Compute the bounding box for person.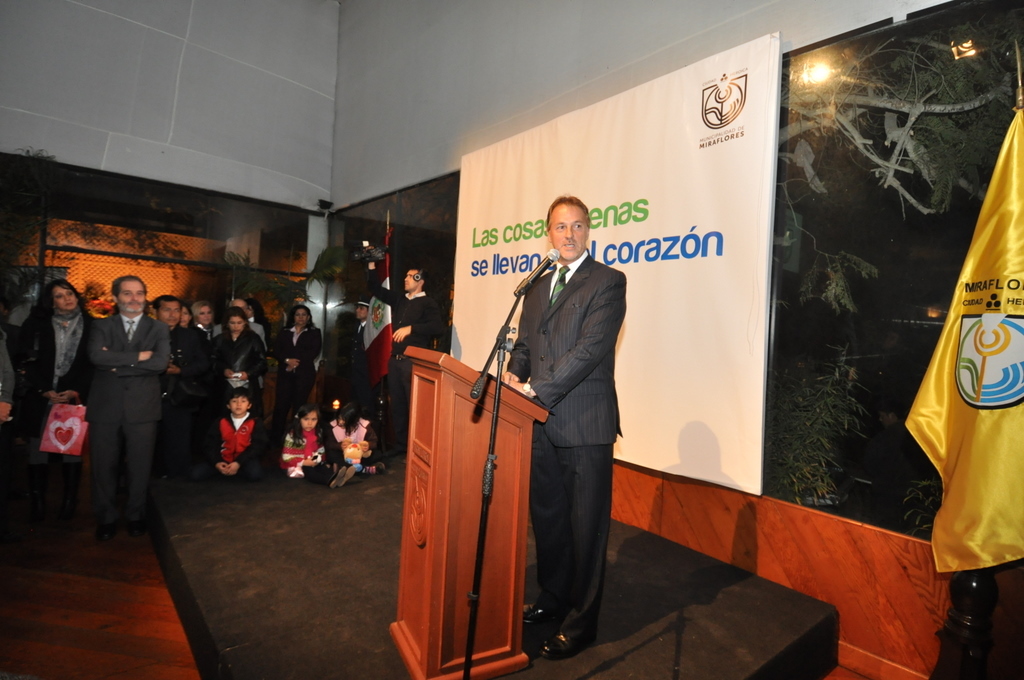
BBox(363, 258, 440, 459).
